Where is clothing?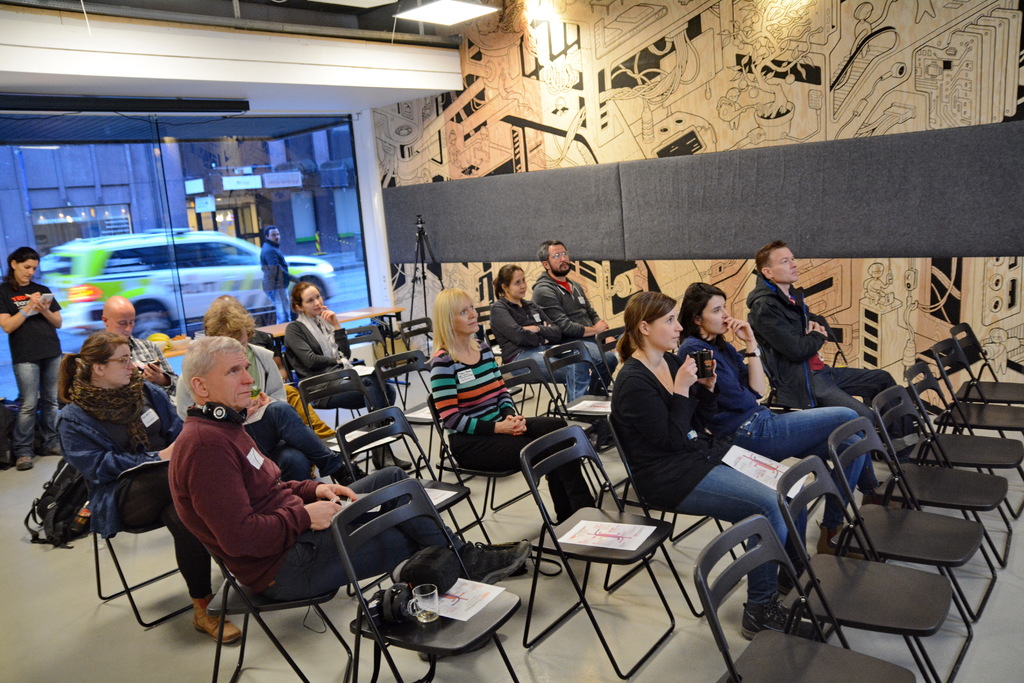
box=[749, 252, 849, 420].
